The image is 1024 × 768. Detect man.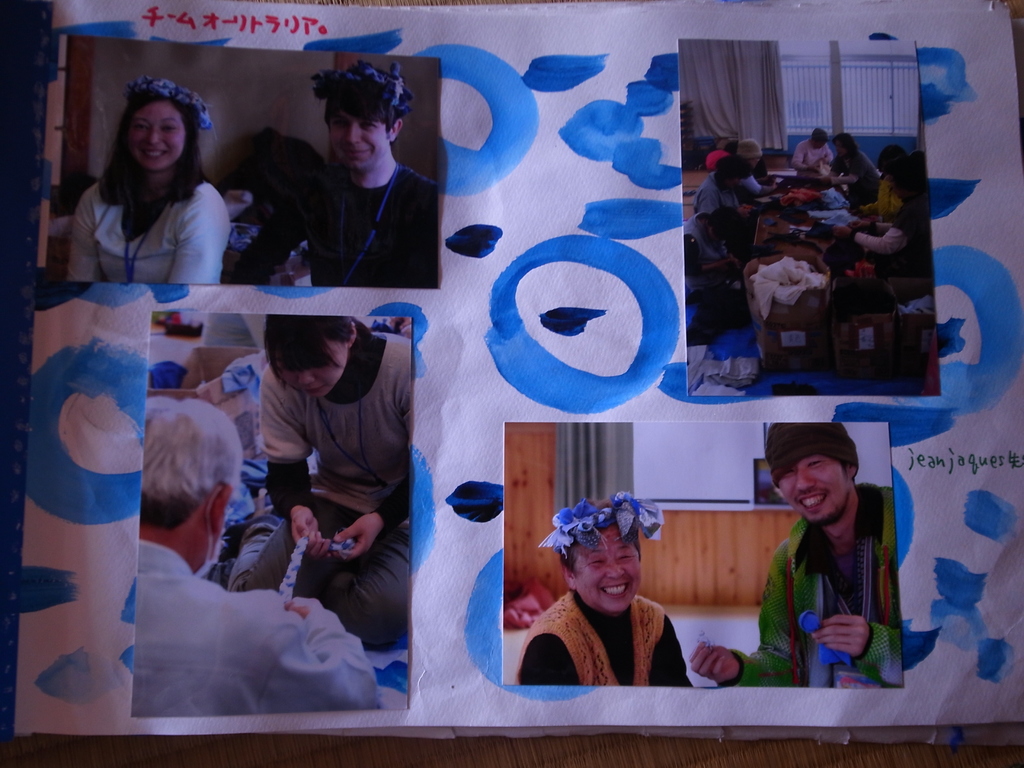
Detection: {"left": 790, "top": 122, "right": 830, "bottom": 170}.
